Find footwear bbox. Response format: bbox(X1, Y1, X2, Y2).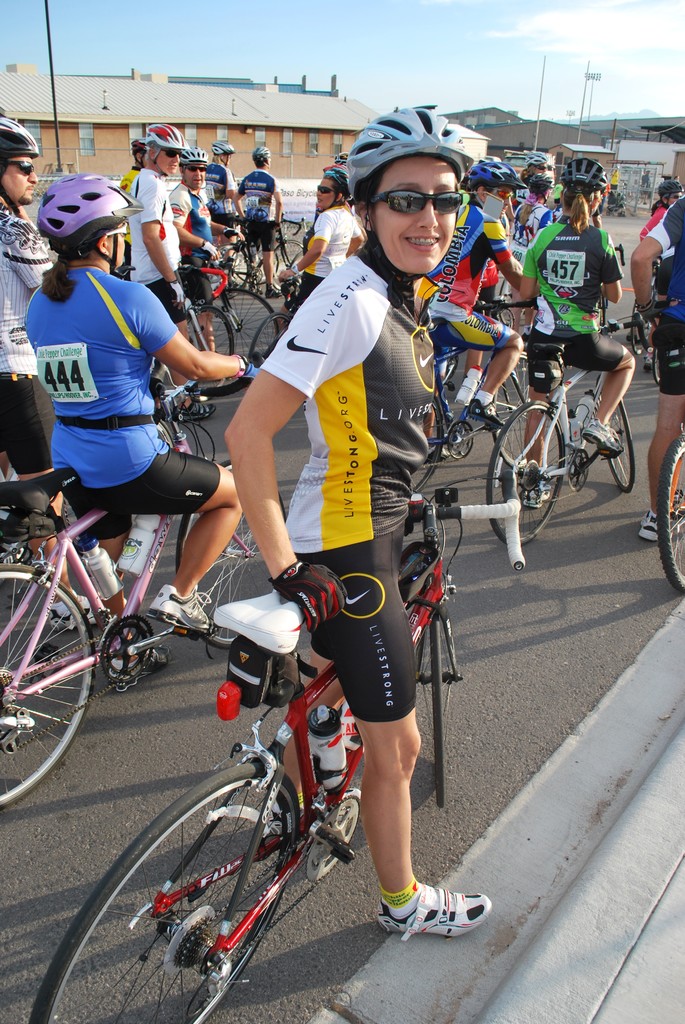
bbox(146, 581, 232, 634).
